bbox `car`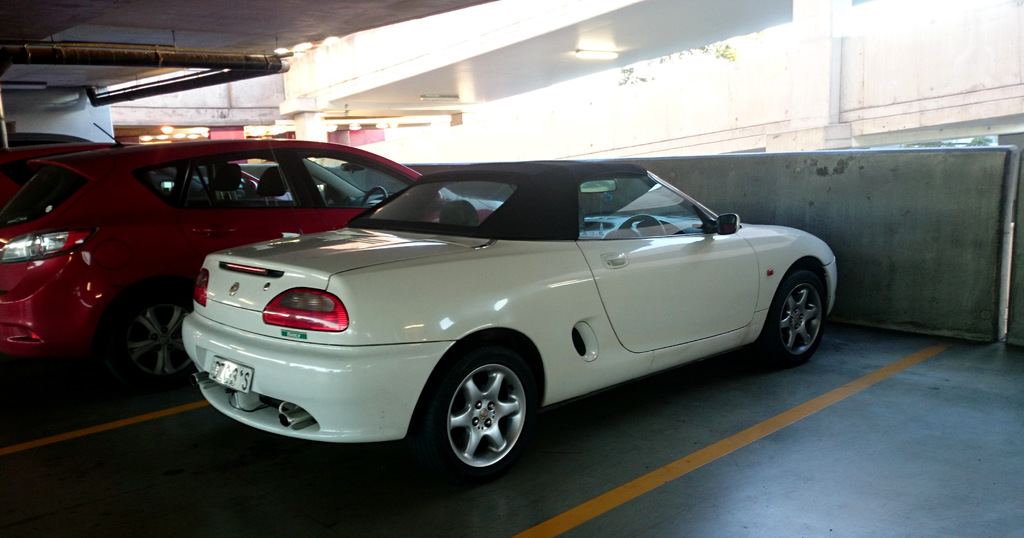
crop(170, 156, 855, 480)
